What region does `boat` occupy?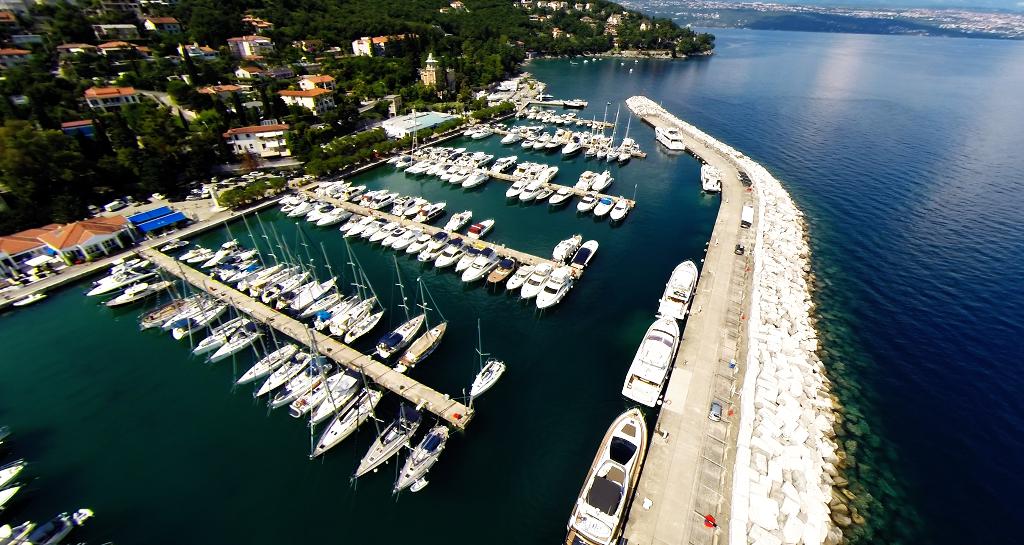
(x1=565, y1=404, x2=650, y2=544).
